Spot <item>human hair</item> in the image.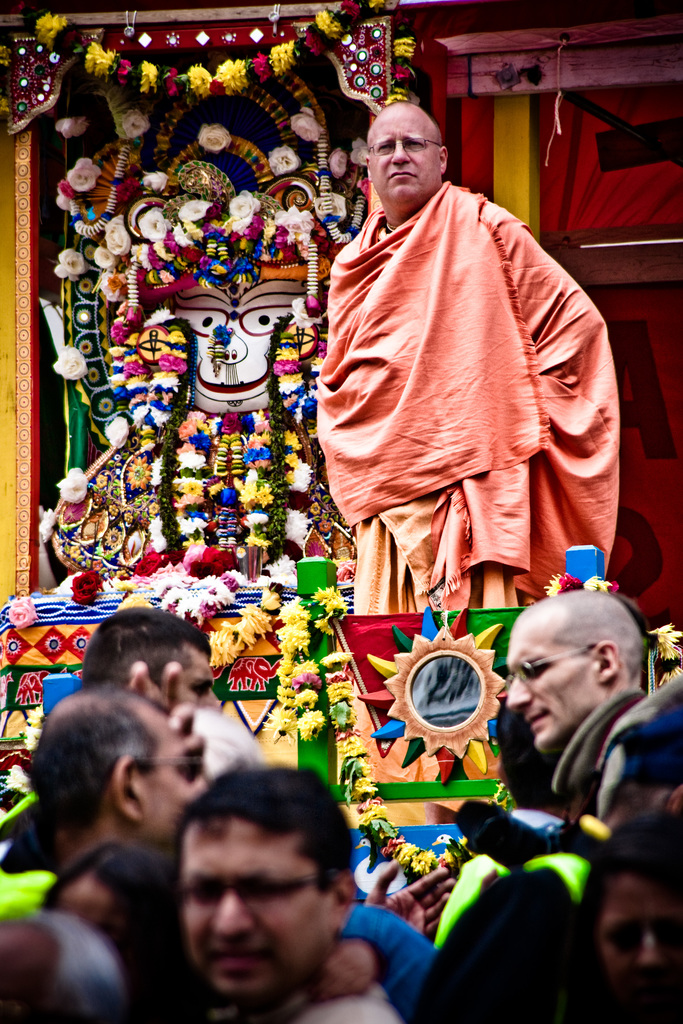
<item>human hair</item> found at Rect(0, 919, 127, 1023).
